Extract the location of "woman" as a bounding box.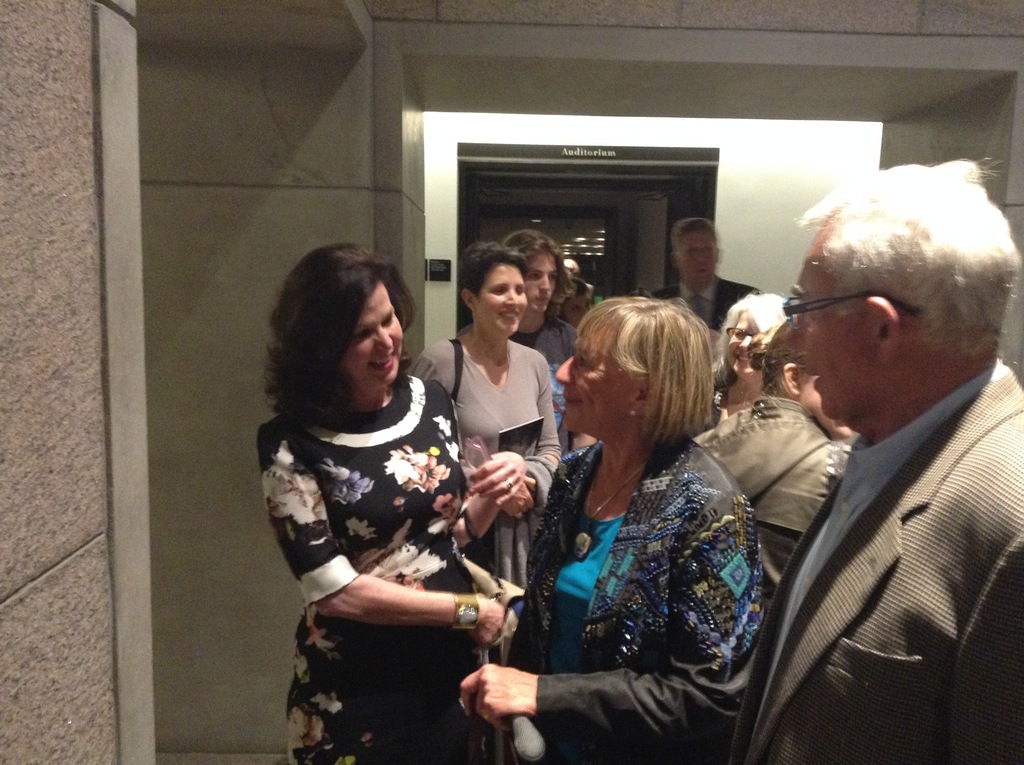
box(255, 245, 531, 764).
